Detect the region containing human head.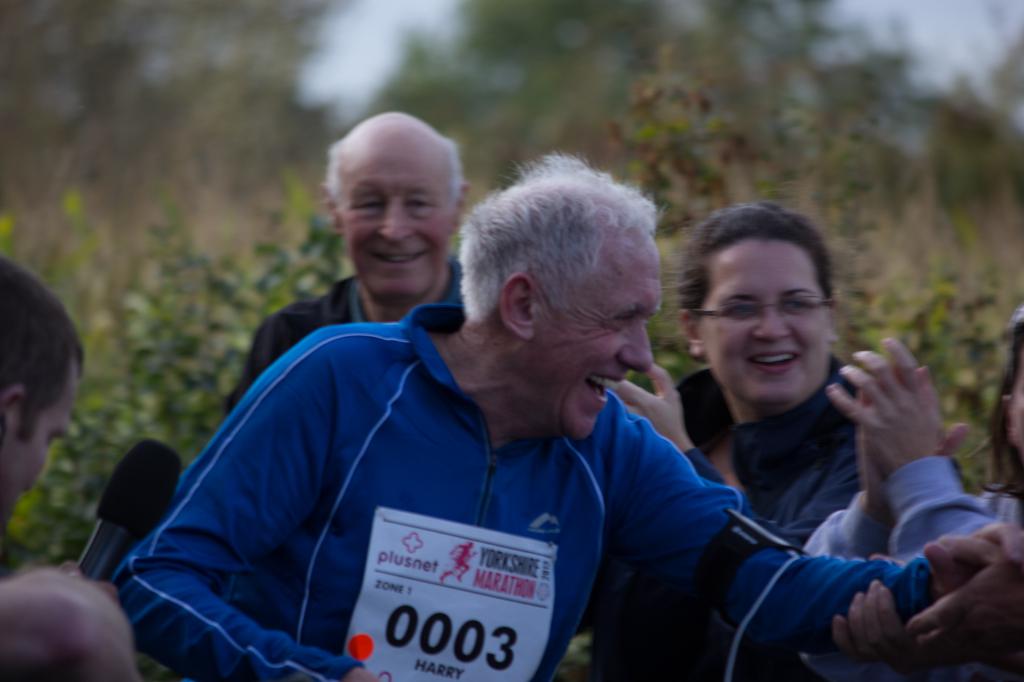
detection(677, 202, 837, 401).
